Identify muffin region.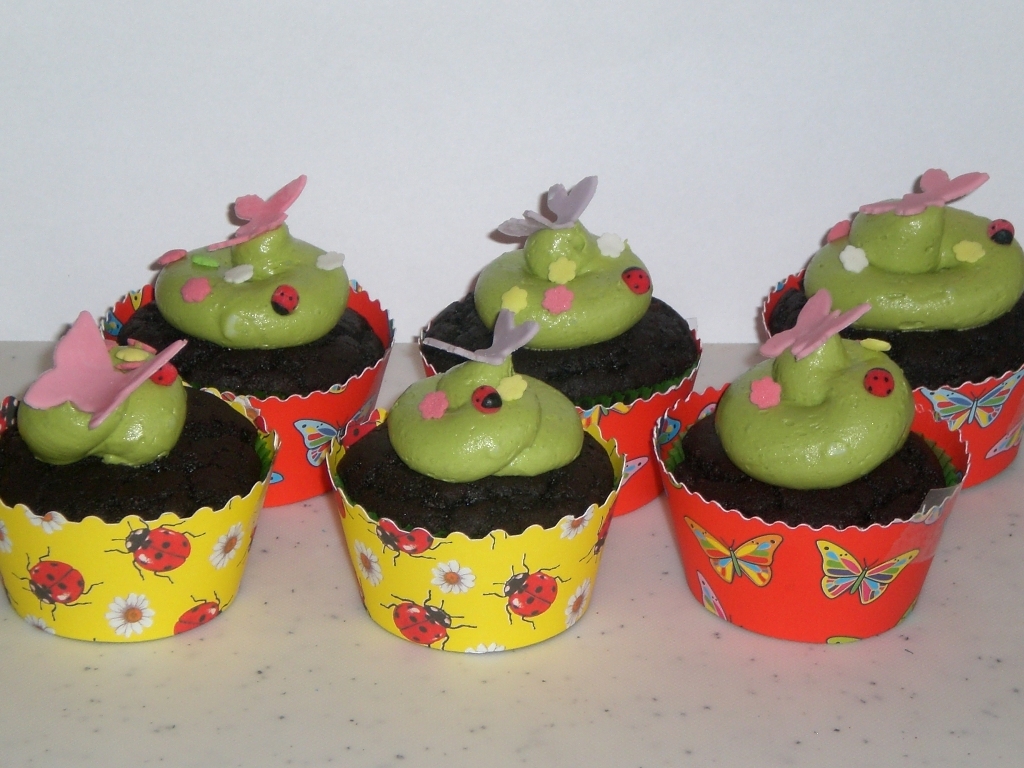
Region: detection(0, 304, 277, 643).
